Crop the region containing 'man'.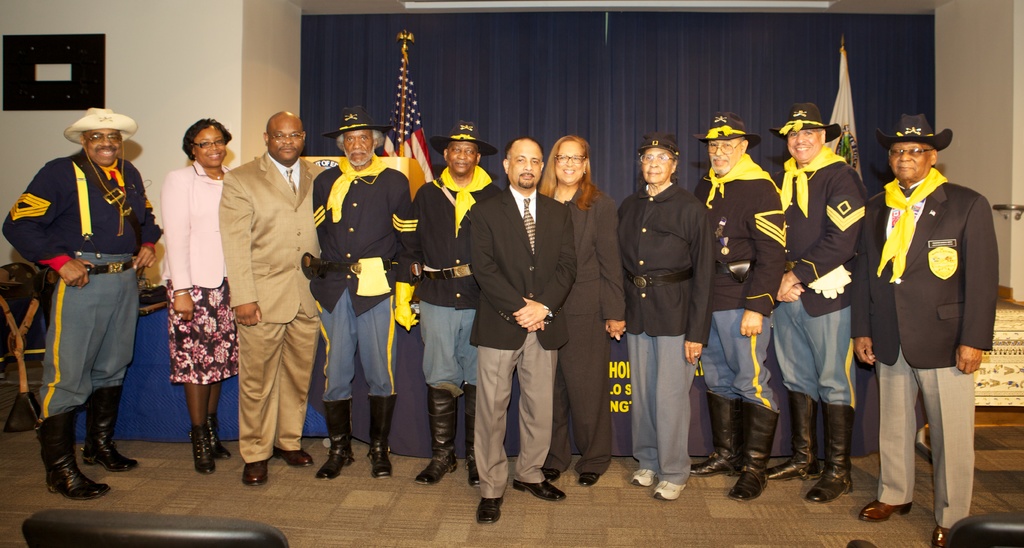
Crop region: <box>303,108,411,480</box>.
